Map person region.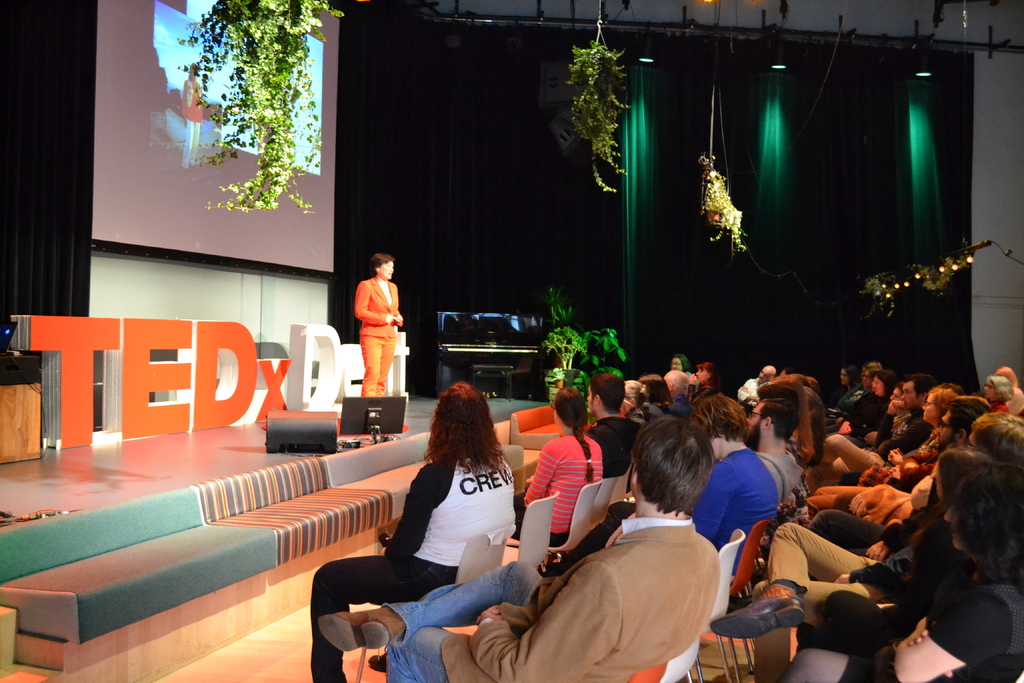
Mapped to [543,383,778,575].
